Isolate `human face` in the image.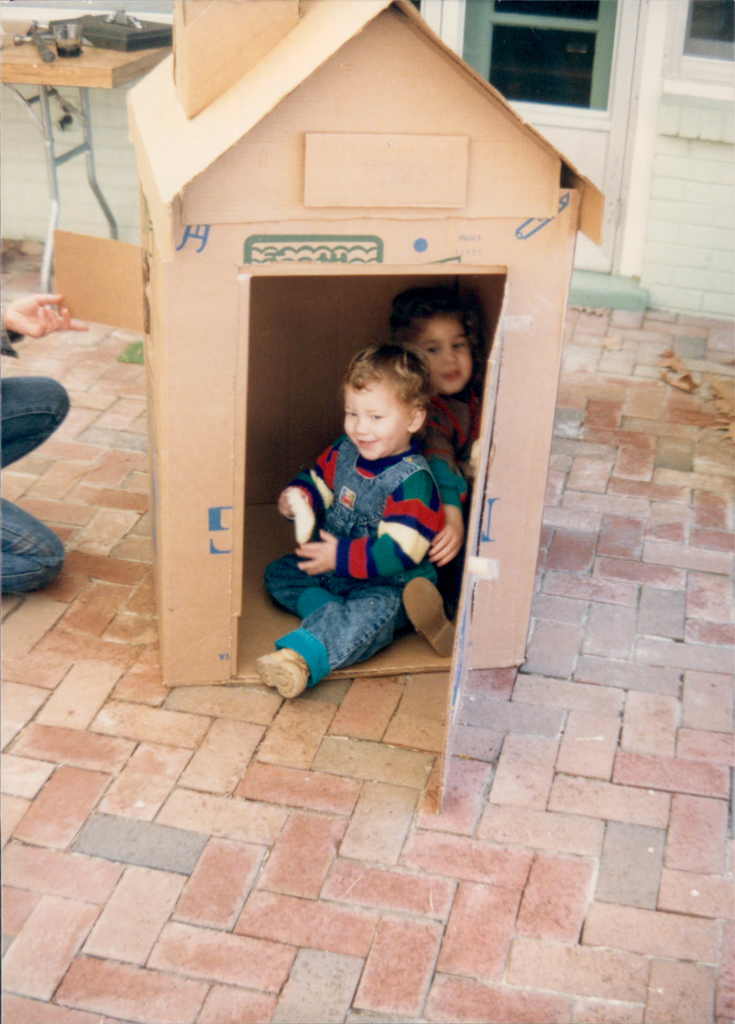
Isolated region: bbox(410, 316, 481, 399).
